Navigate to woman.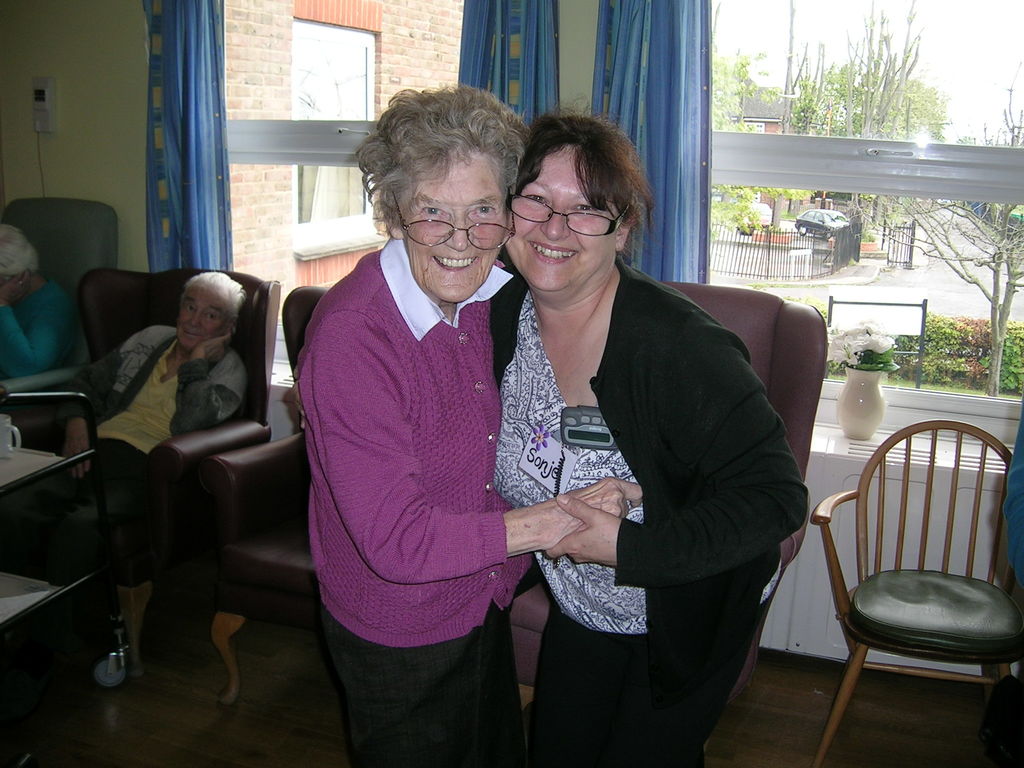
Navigation target: Rect(476, 106, 790, 765).
